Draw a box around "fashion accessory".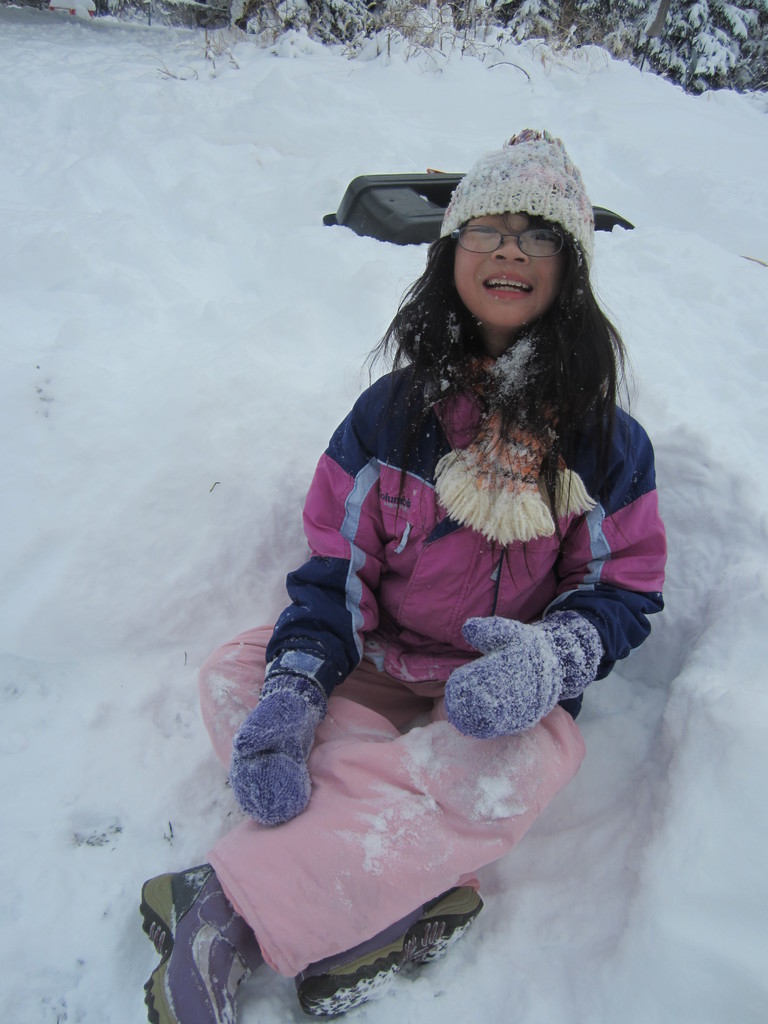
box(301, 881, 480, 1023).
